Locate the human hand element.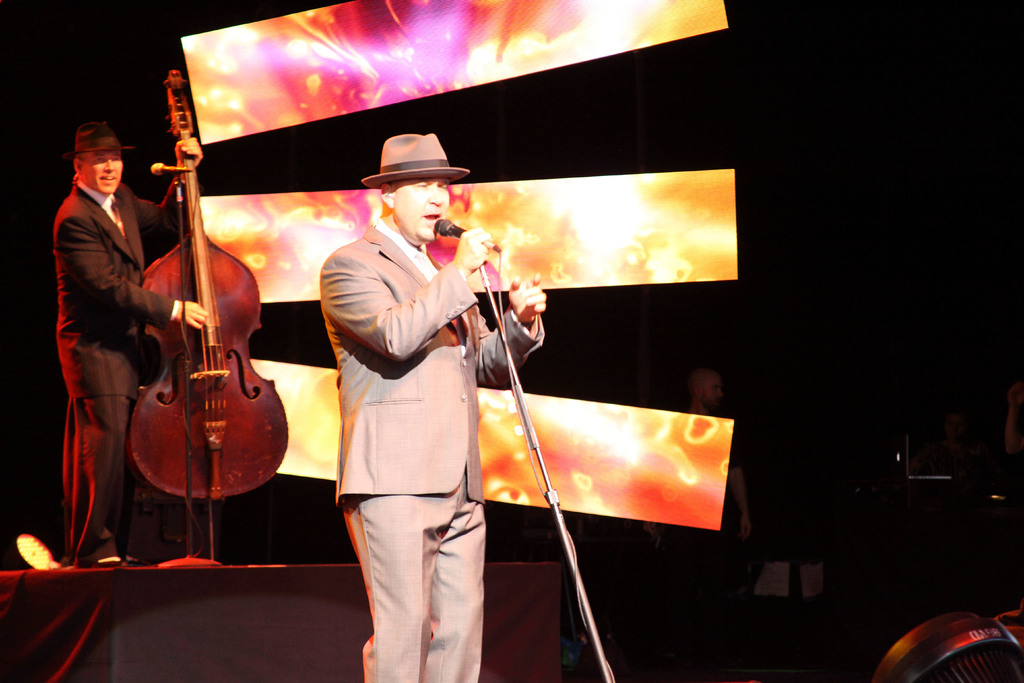
Element bbox: x1=454, y1=222, x2=492, y2=274.
